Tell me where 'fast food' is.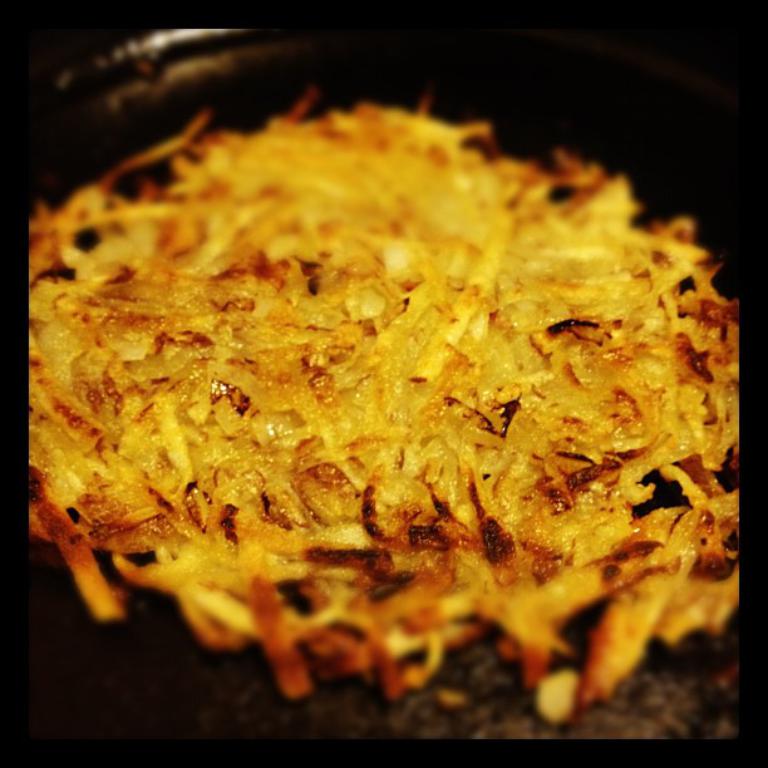
'fast food' is at (x1=4, y1=19, x2=720, y2=715).
